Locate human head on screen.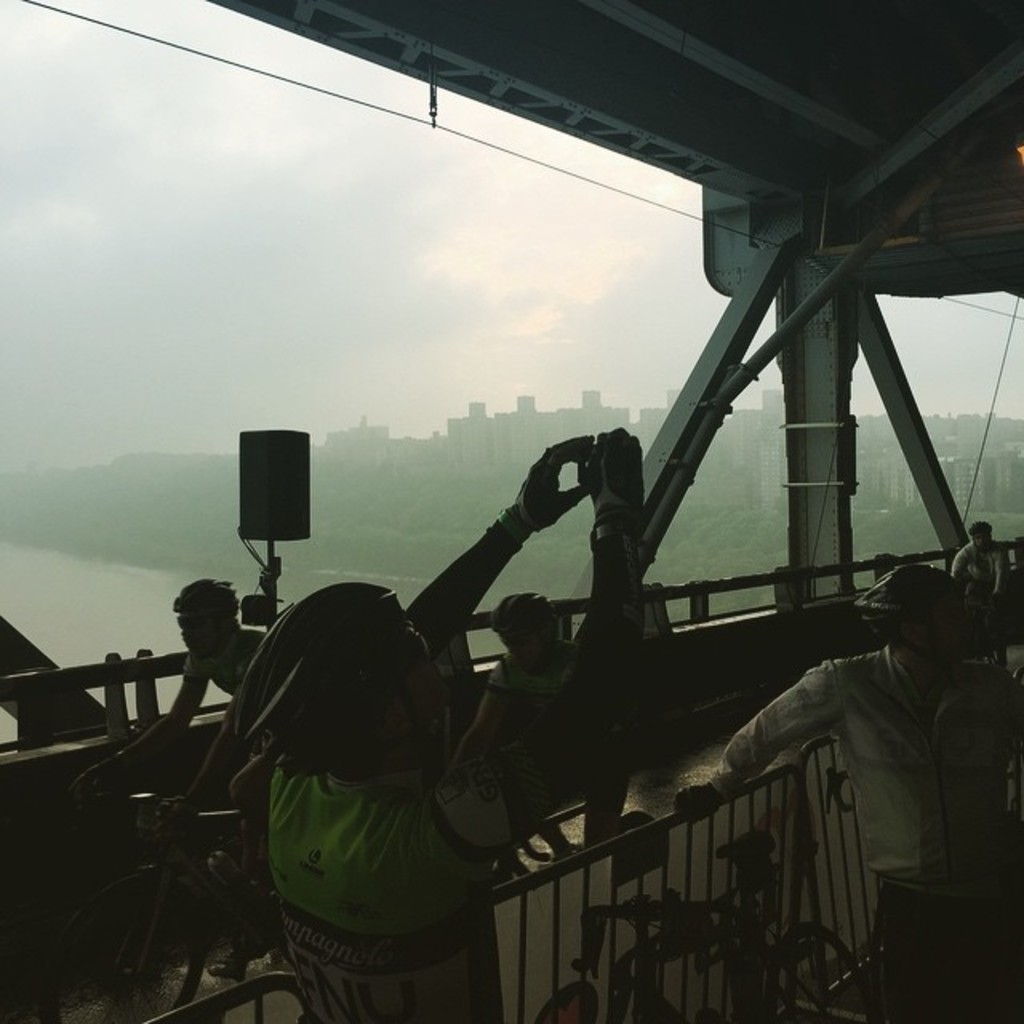
On screen at crop(259, 589, 459, 746).
